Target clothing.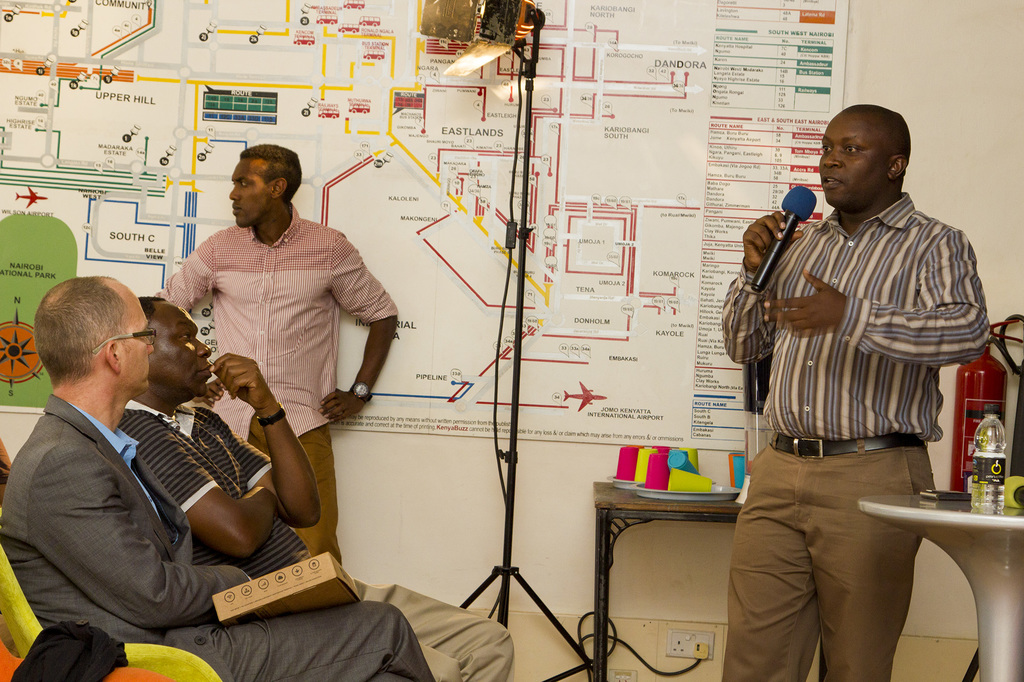
Target region: (left=124, top=396, right=516, bottom=681).
